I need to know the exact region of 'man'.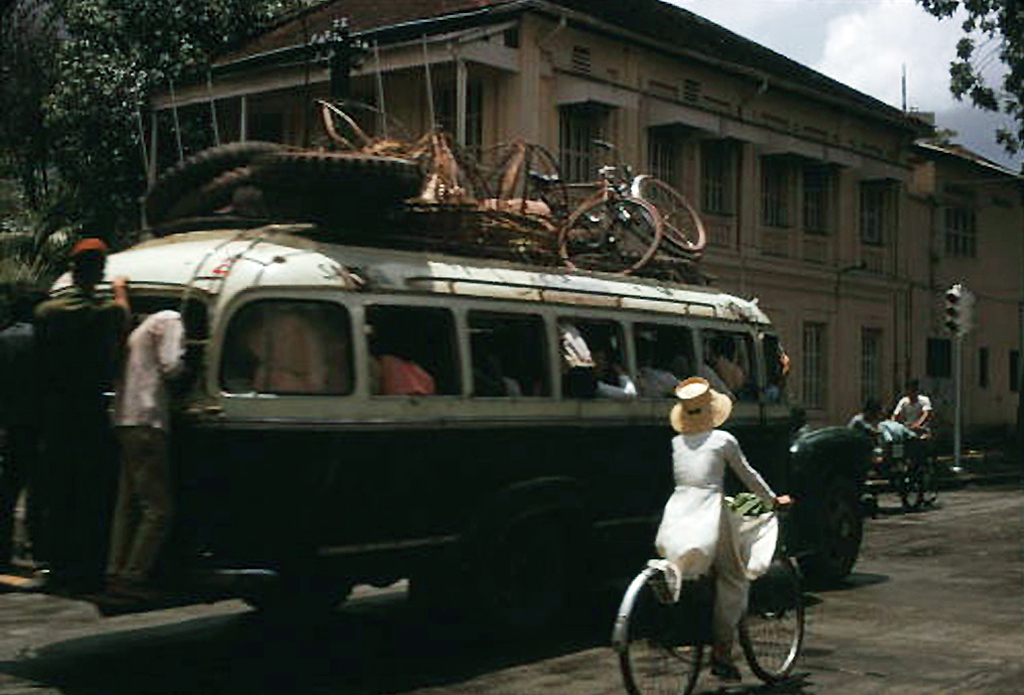
Region: 879:409:909:486.
